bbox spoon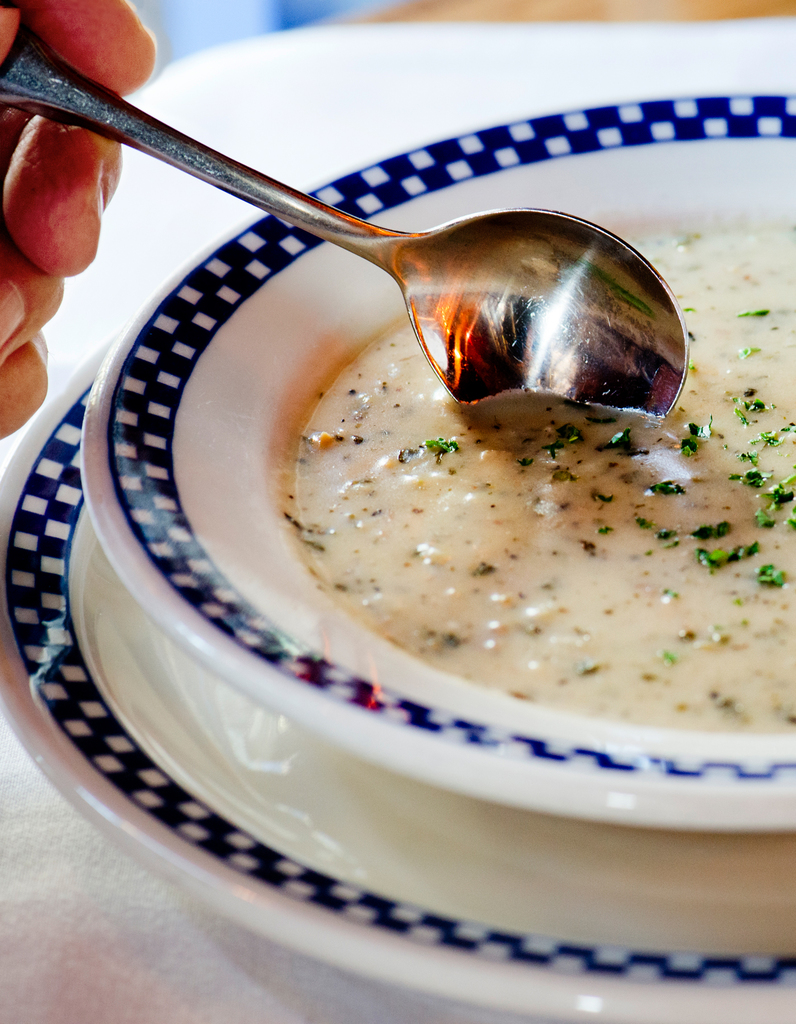
[left=0, top=22, right=689, bottom=429]
